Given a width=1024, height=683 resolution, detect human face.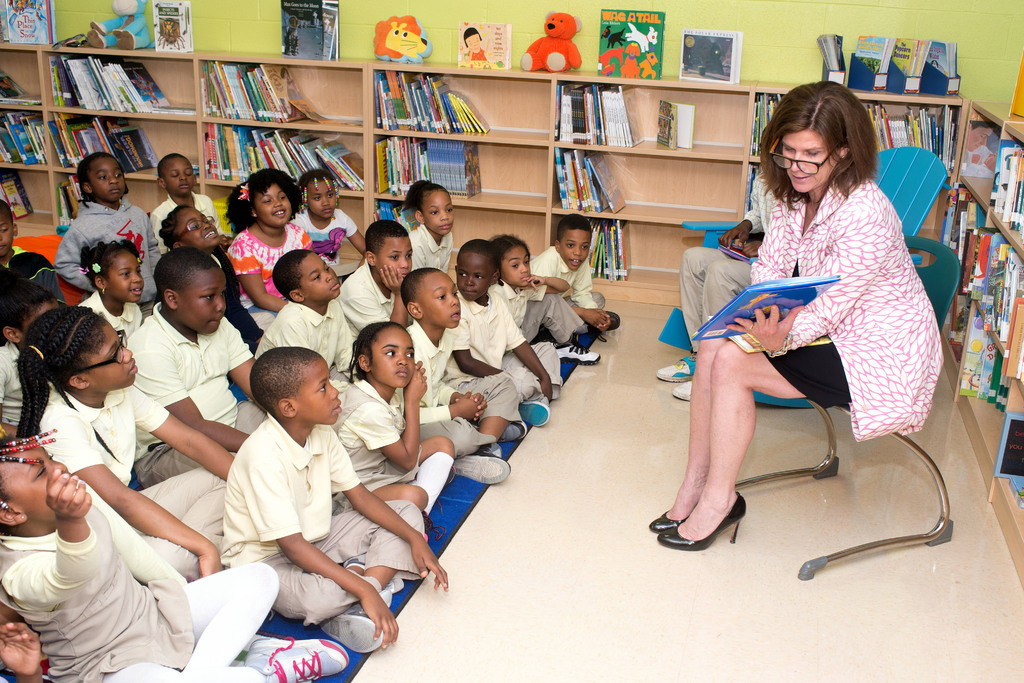
bbox=(108, 252, 144, 302).
